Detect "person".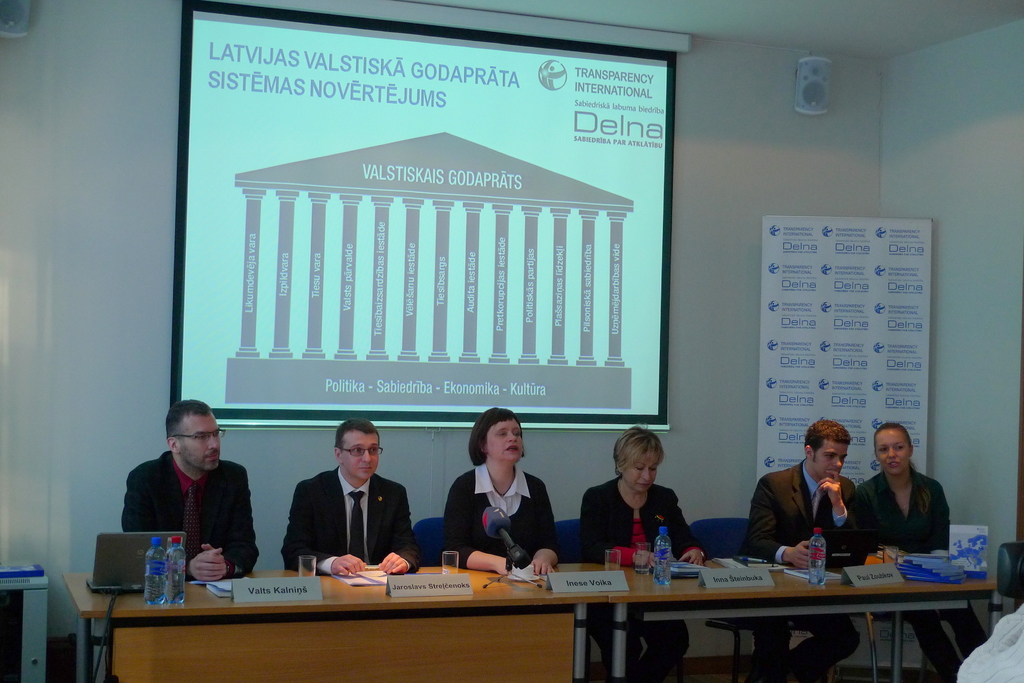
Detected at (left=575, top=430, right=720, bottom=682).
